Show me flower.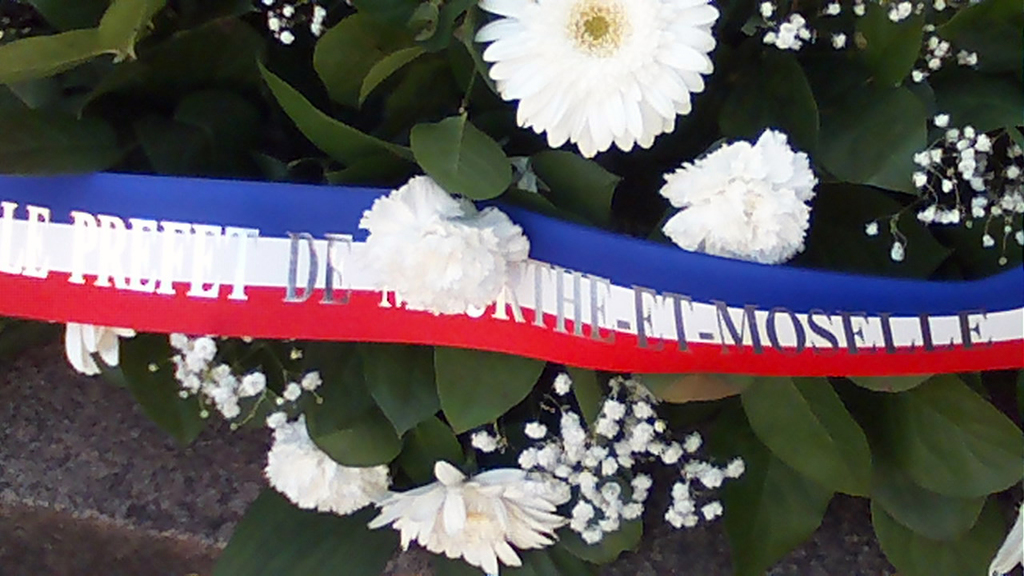
flower is here: x1=826, y1=2, x2=840, y2=14.
